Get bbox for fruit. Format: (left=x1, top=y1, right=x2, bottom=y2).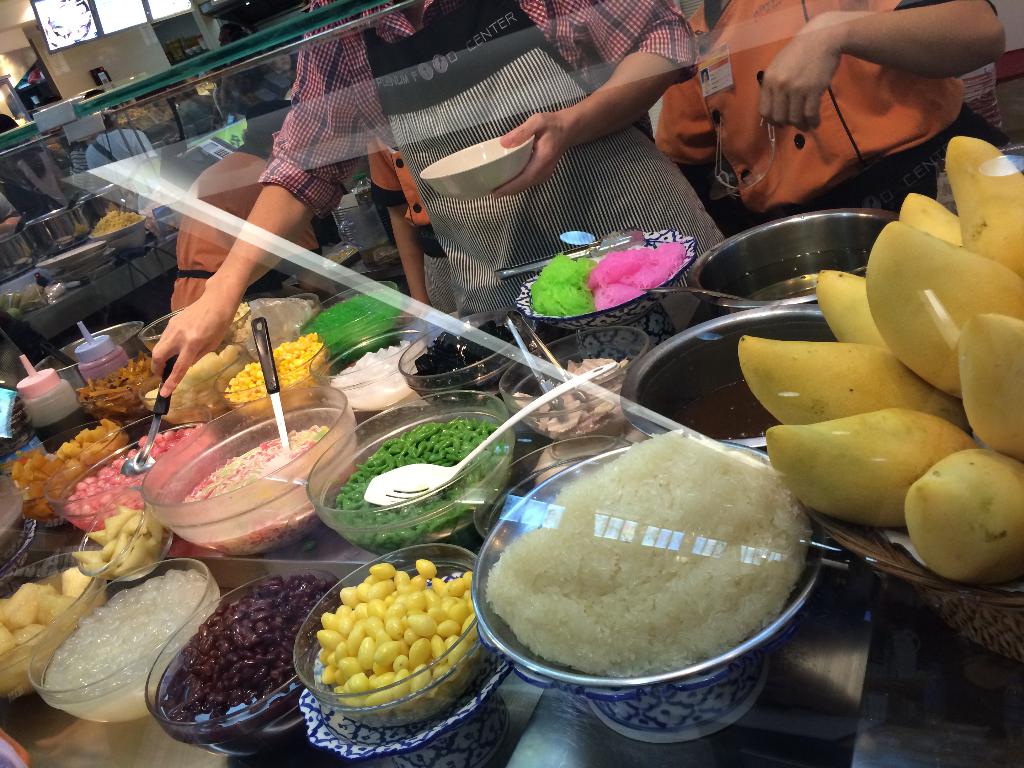
(left=900, top=442, right=1016, bottom=584).
